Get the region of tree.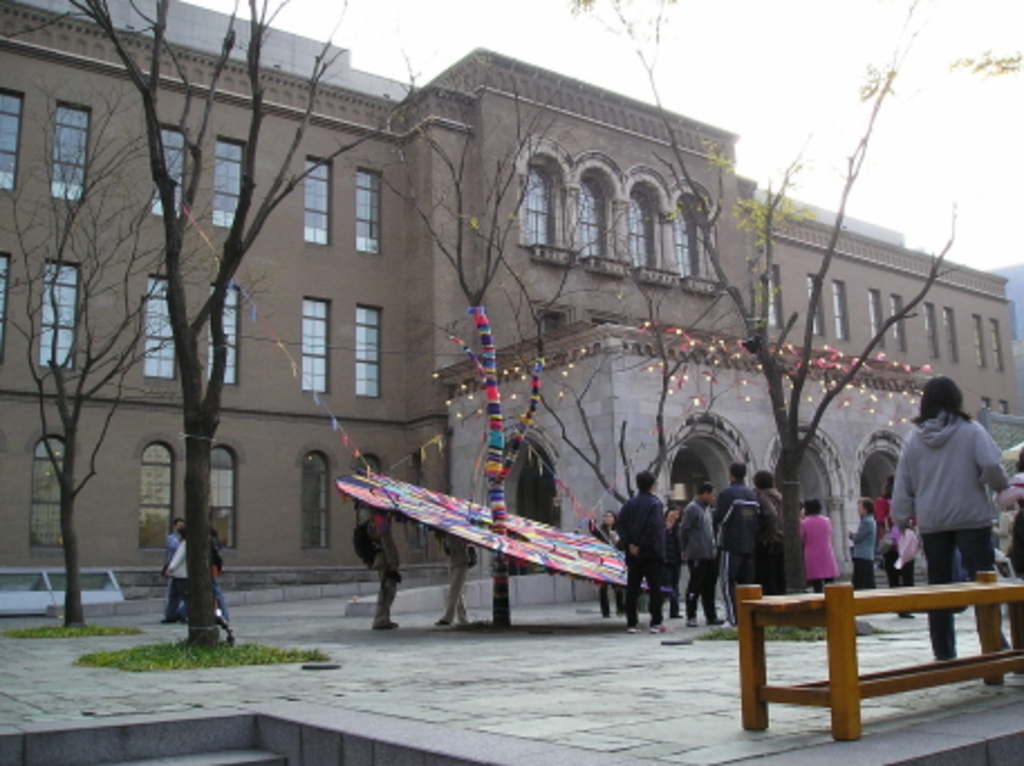
crop(370, 63, 594, 629).
